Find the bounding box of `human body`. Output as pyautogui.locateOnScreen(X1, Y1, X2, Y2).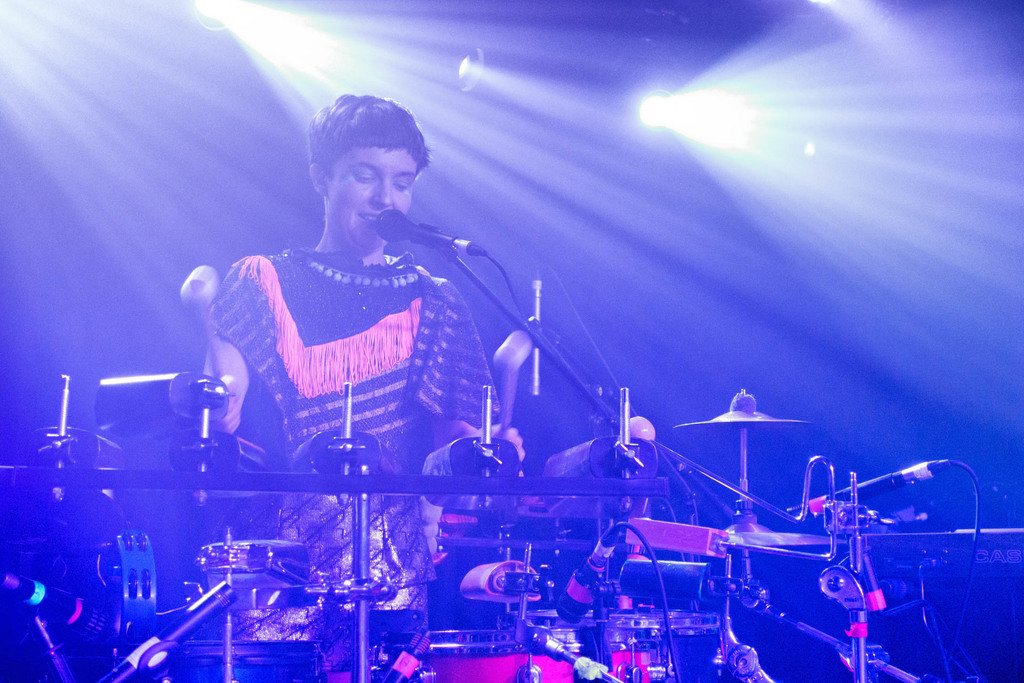
pyautogui.locateOnScreen(198, 88, 524, 682).
